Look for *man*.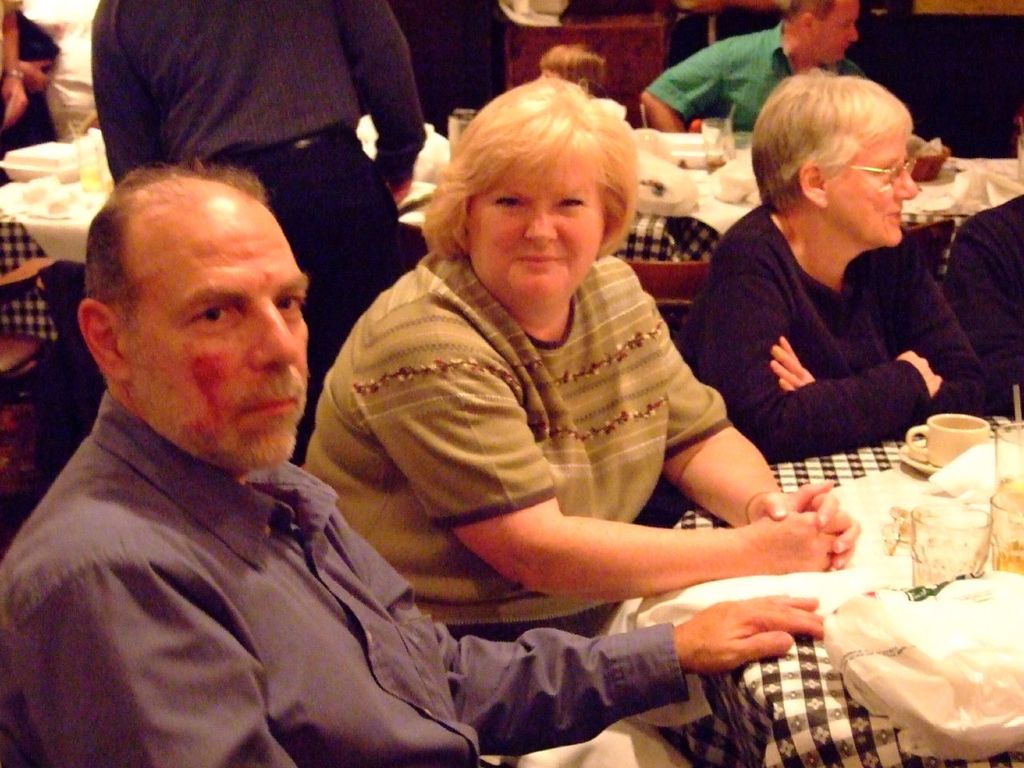
Found: x1=637 y1=0 x2=863 y2=138.
